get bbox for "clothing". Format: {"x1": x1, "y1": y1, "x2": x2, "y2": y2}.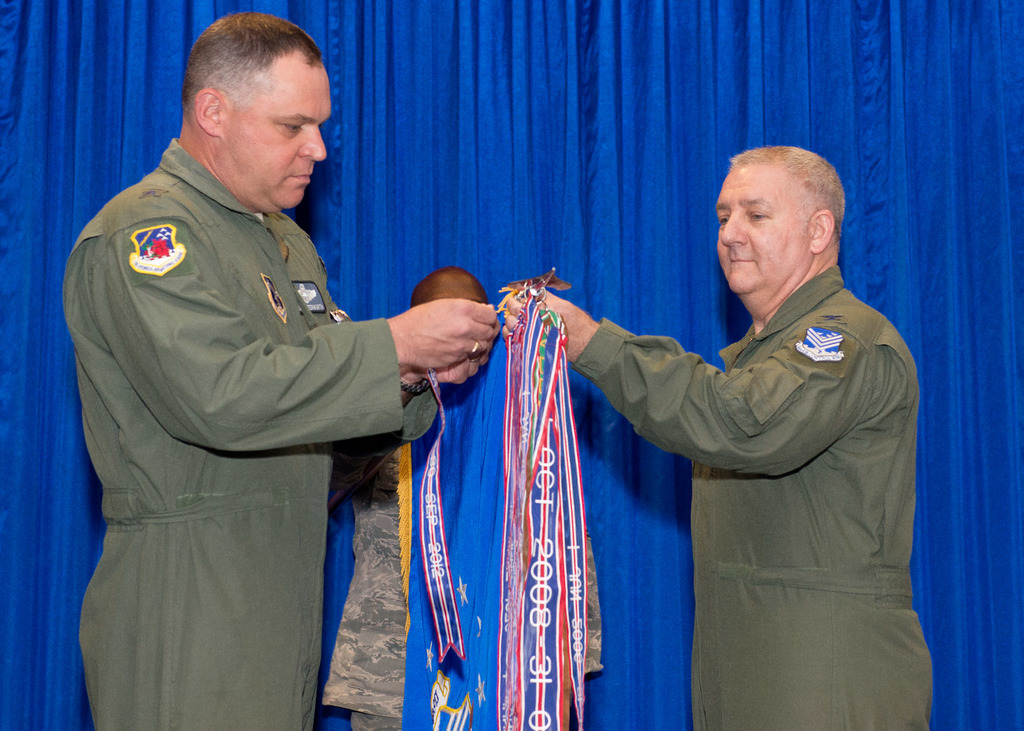
{"x1": 64, "y1": 138, "x2": 397, "y2": 730}.
